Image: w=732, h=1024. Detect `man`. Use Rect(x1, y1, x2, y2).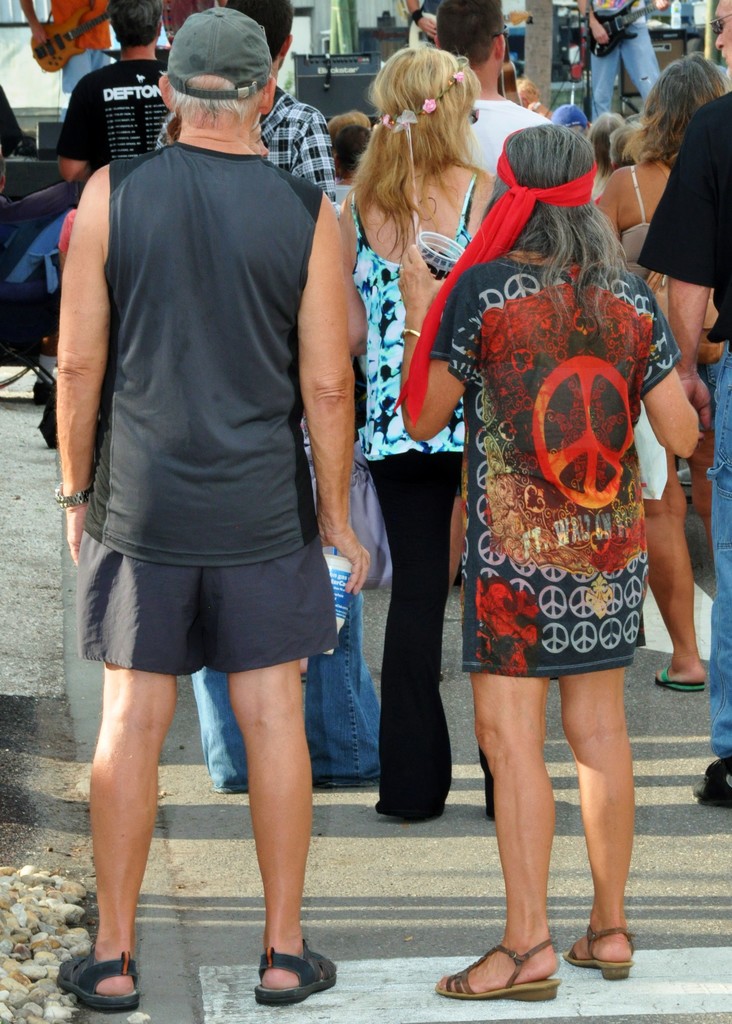
Rect(58, 0, 168, 199).
